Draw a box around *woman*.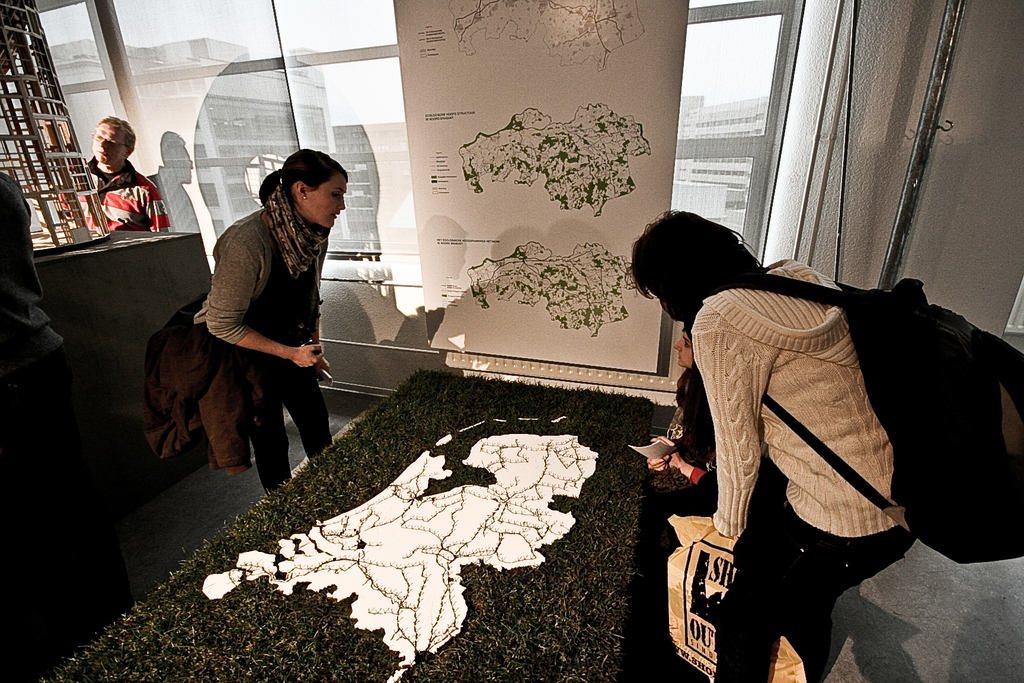
637,313,746,525.
